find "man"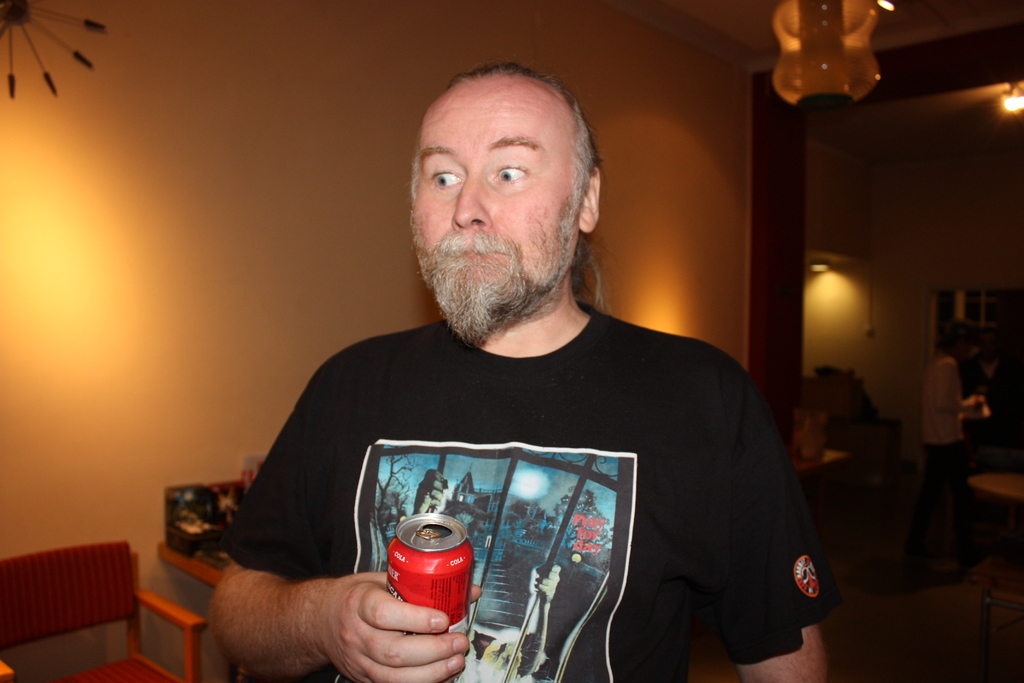
[204,60,826,675]
